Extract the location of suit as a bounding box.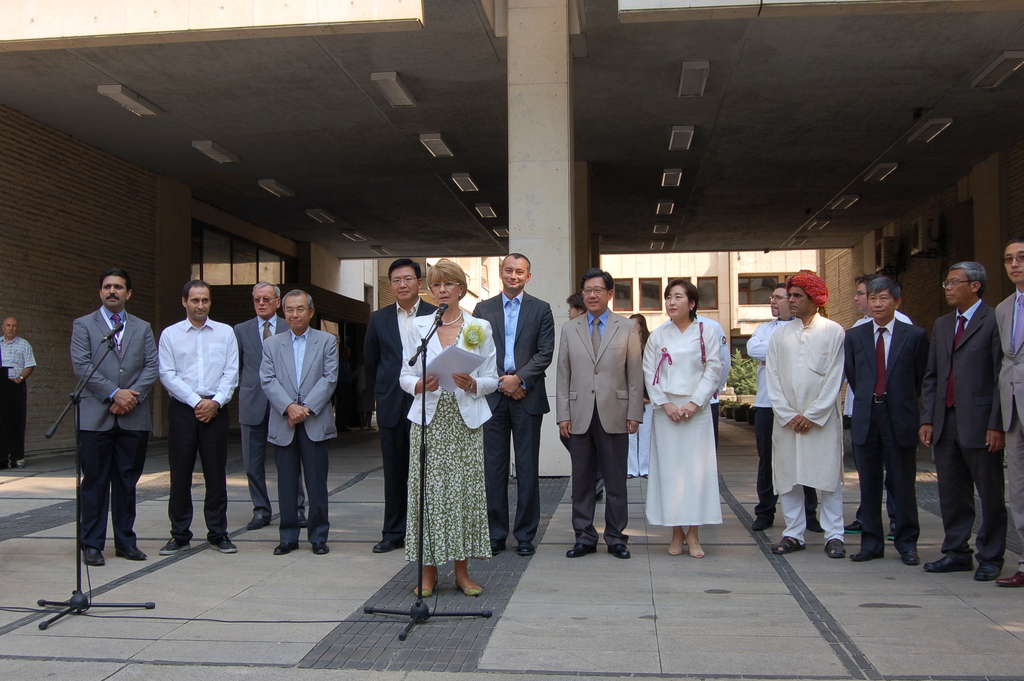
[999,288,1023,574].
